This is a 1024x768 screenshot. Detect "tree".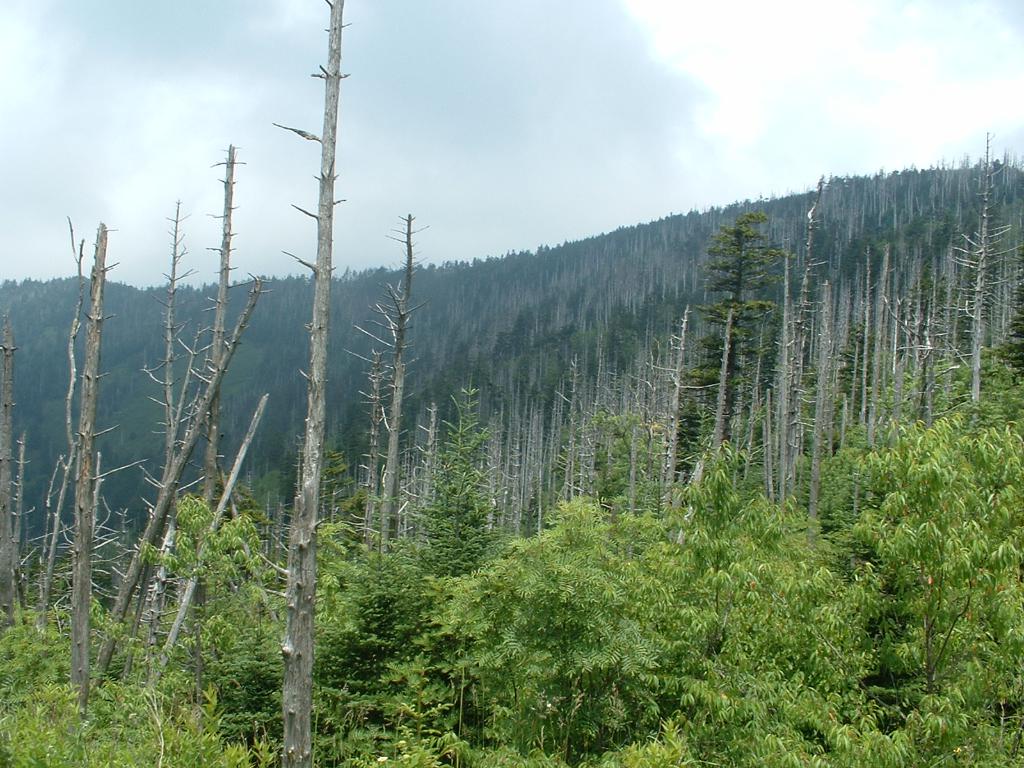
671:209:781:495.
